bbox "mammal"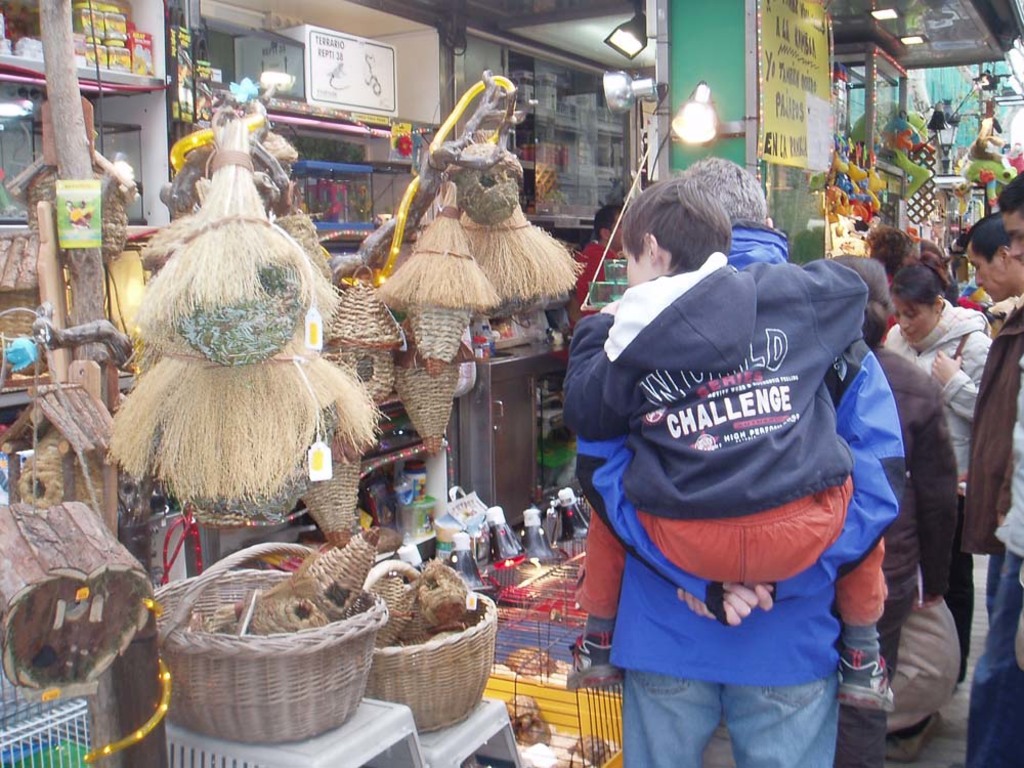
567 152 906 767
